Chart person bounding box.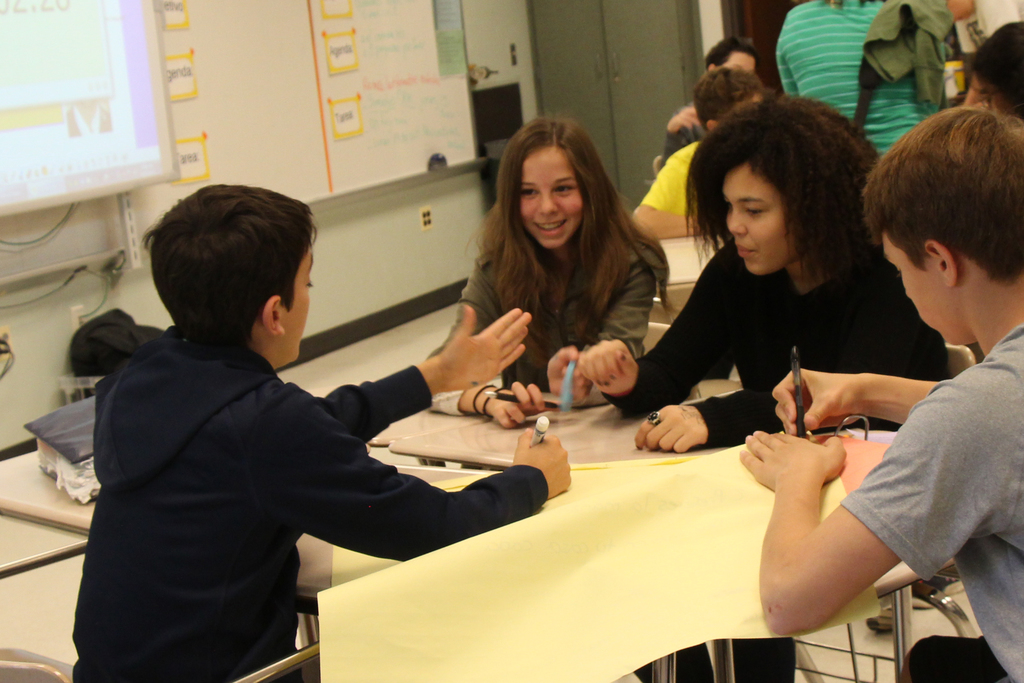
Charted: x1=776, y1=0, x2=936, y2=152.
